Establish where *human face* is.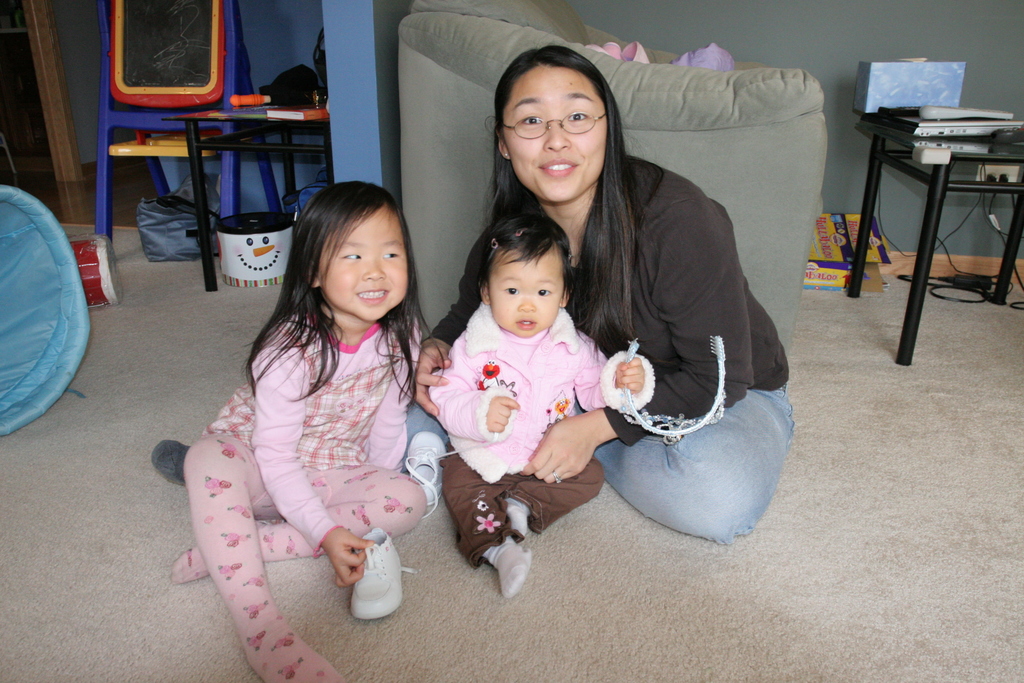
Established at [319, 200, 411, 324].
